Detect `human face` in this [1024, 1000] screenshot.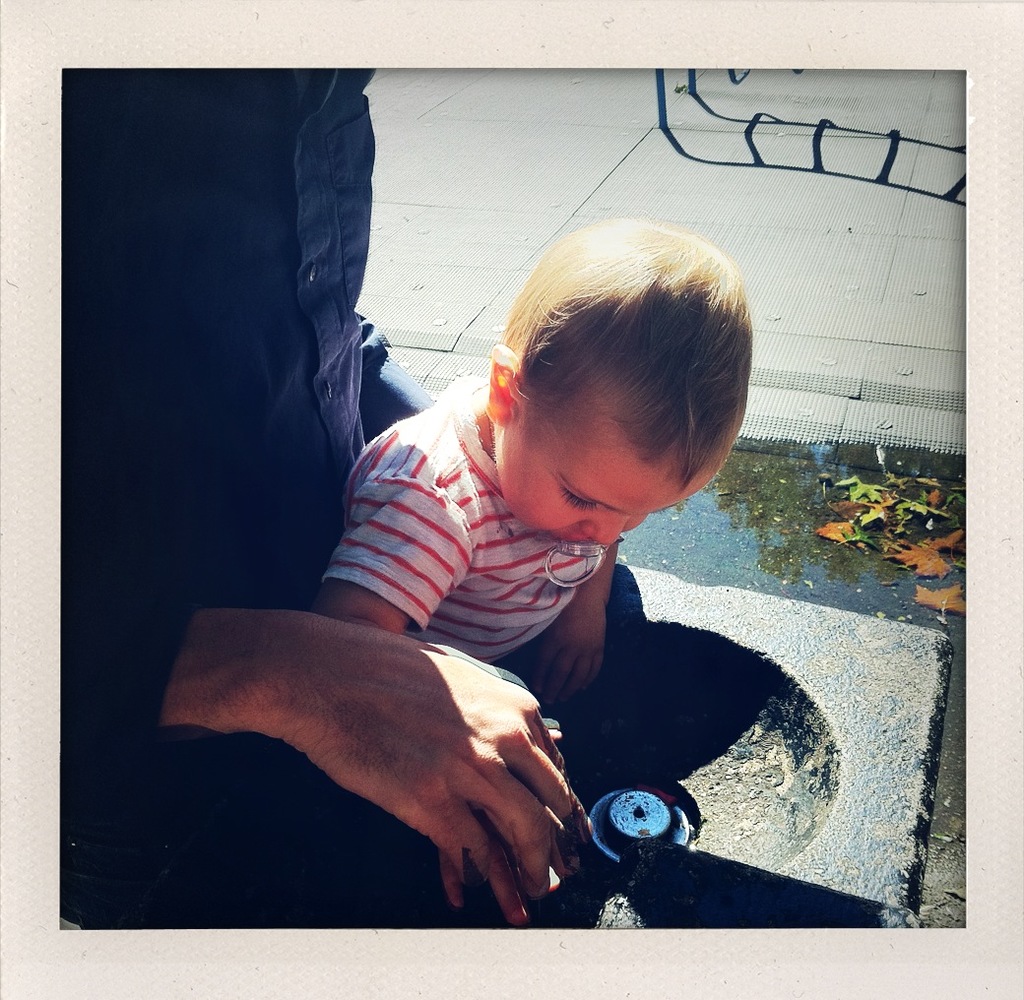
Detection: bbox=[475, 398, 736, 555].
